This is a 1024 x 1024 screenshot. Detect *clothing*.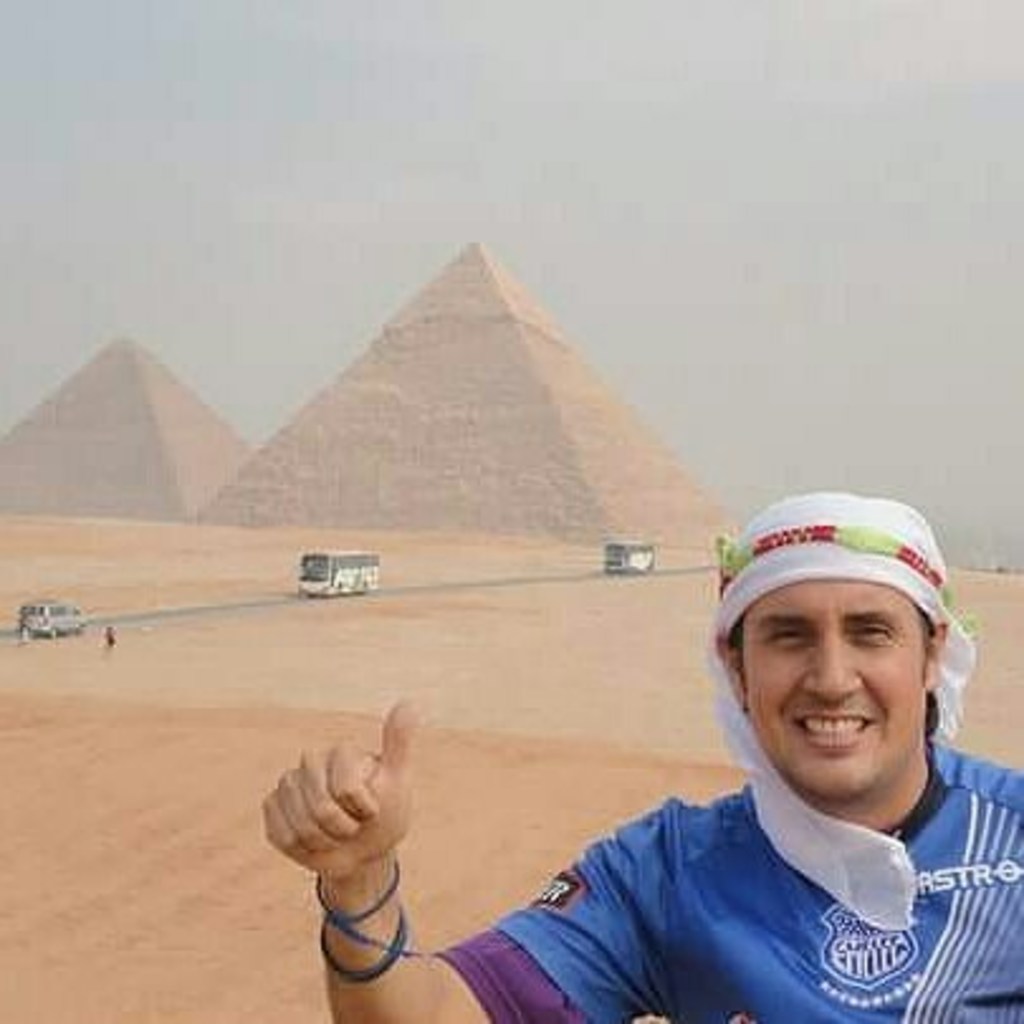
select_region(435, 738, 1021, 1021).
